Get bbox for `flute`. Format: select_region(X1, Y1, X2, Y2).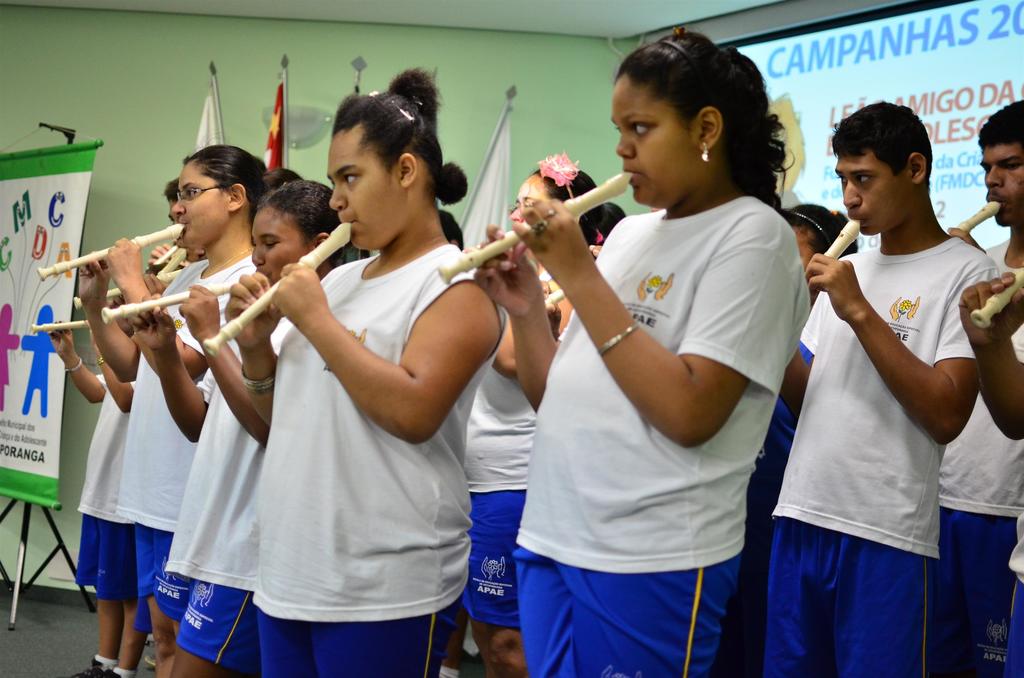
select_region(157, 245, 186, 275).
